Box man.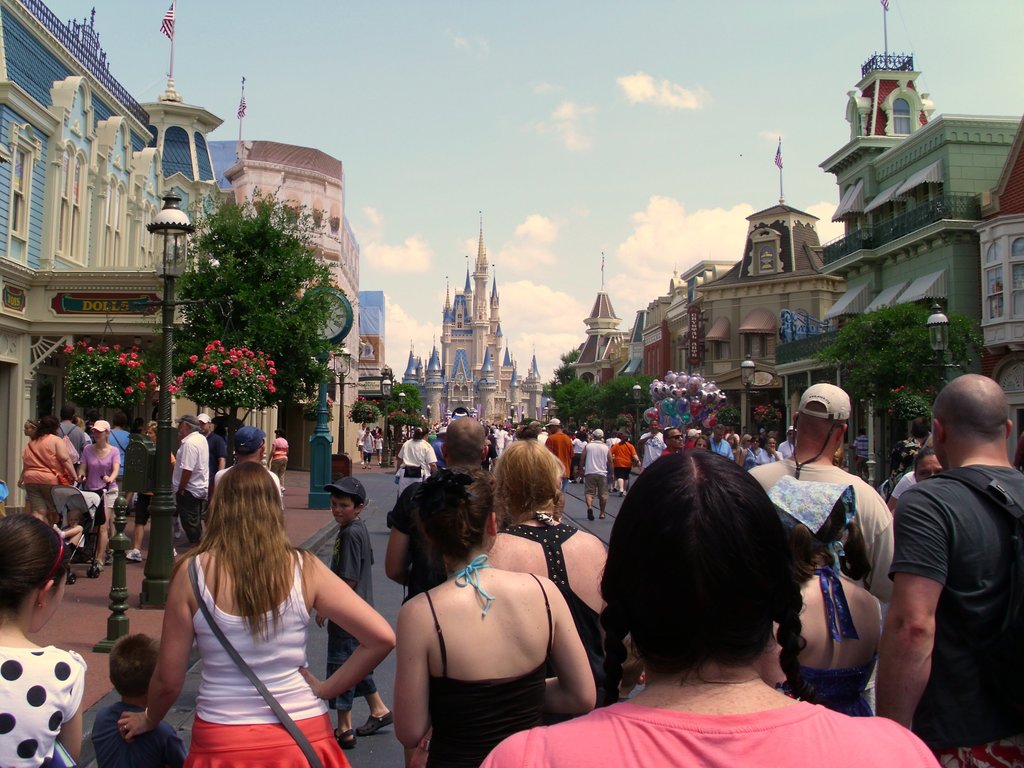
bbox=(384, 415, 490, 598).
